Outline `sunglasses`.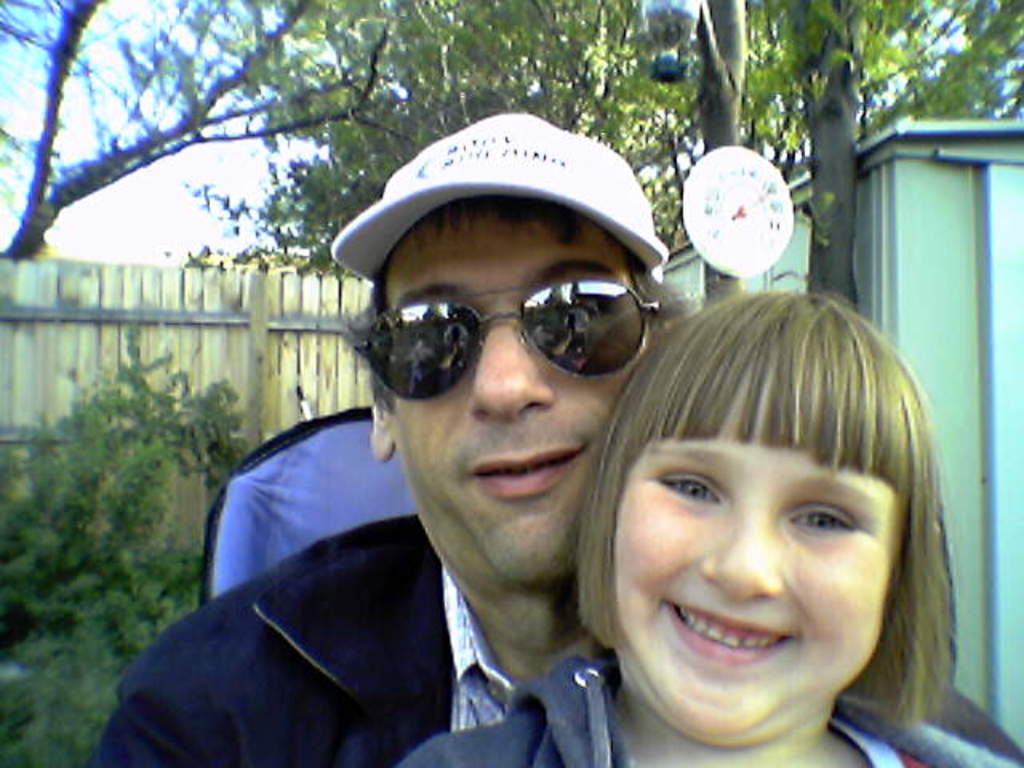
Outline: l=362, t=280, r=662, b=403.
